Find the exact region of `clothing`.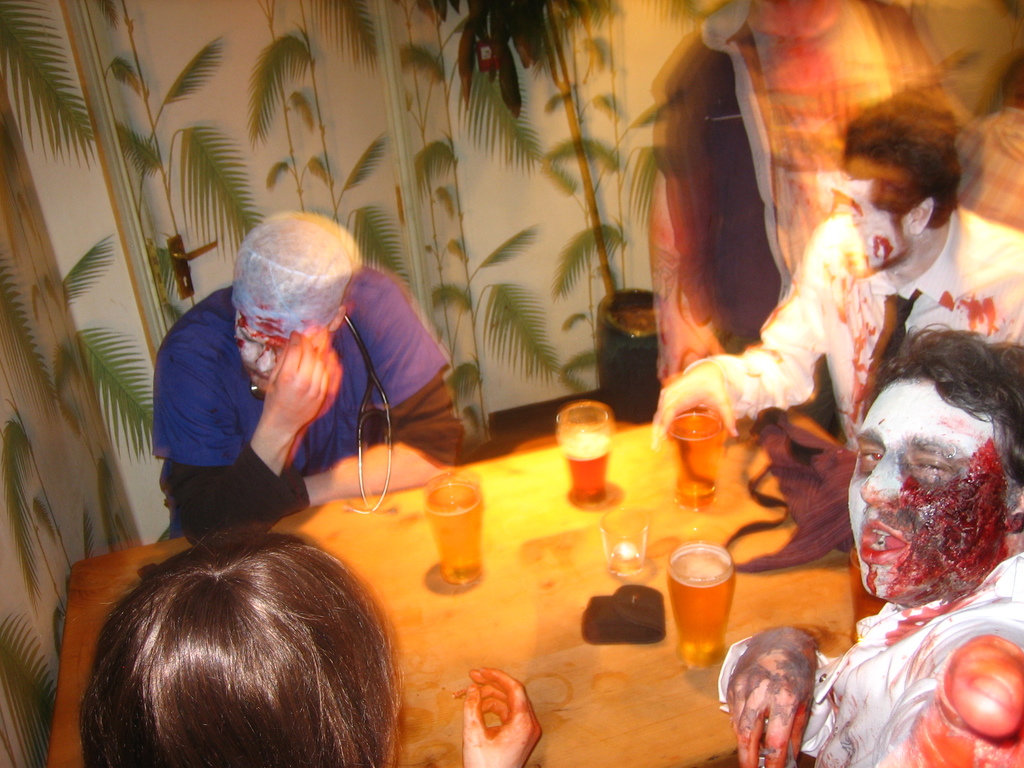
Exact region: 718, 545, 1023, 766.
